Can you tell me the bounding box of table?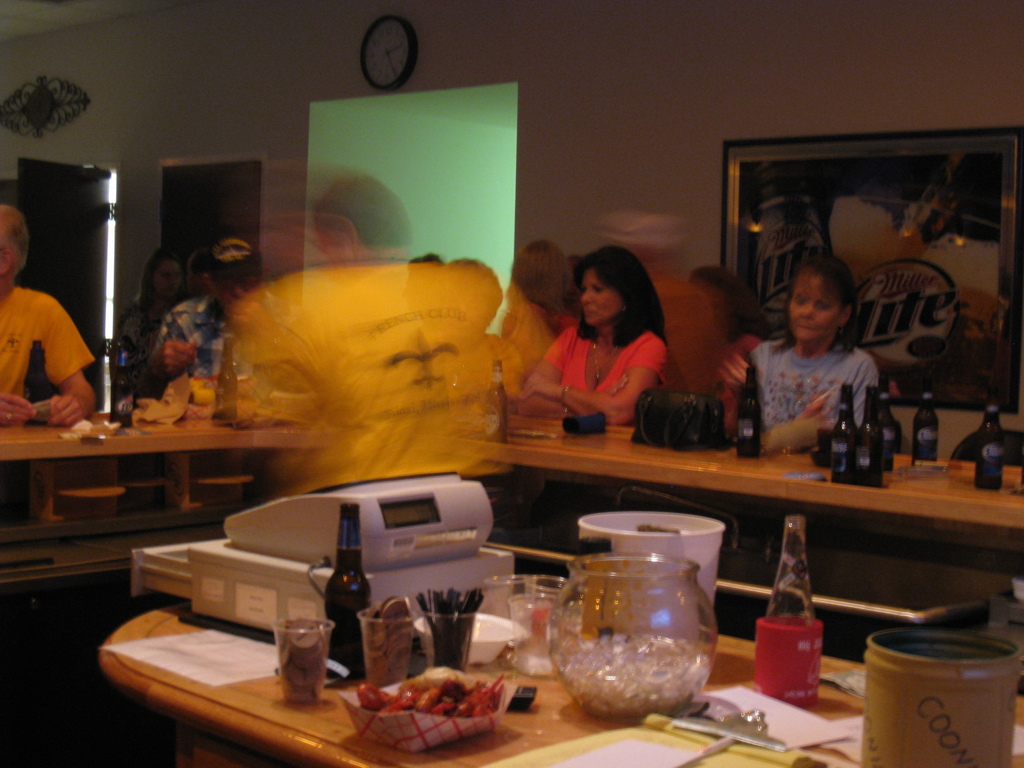
97:580:1023:767.
